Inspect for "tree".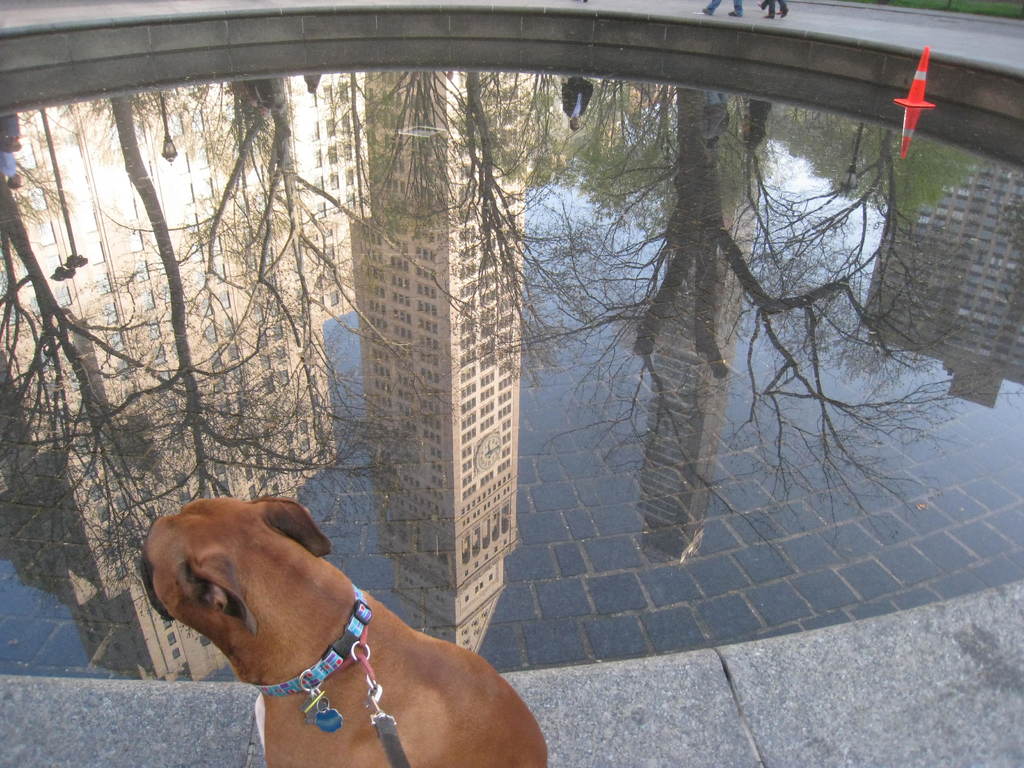
Inspection: [x1=496, y1=85, x2=927, y2=564].
